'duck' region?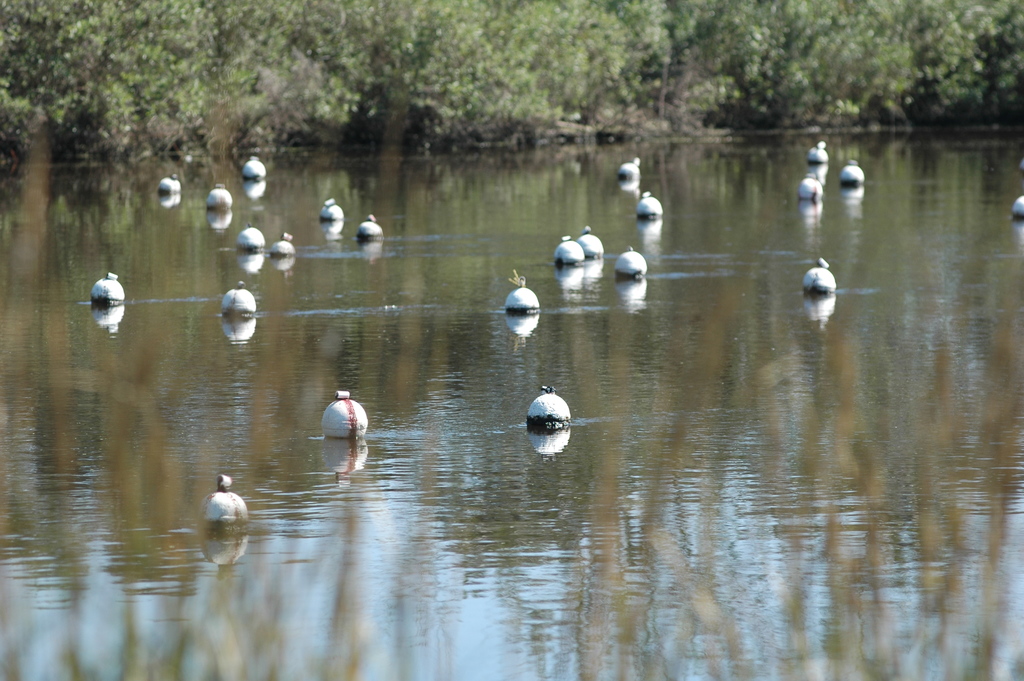
pyautogui.locateOnScreen(521, 386, 587, 446)
